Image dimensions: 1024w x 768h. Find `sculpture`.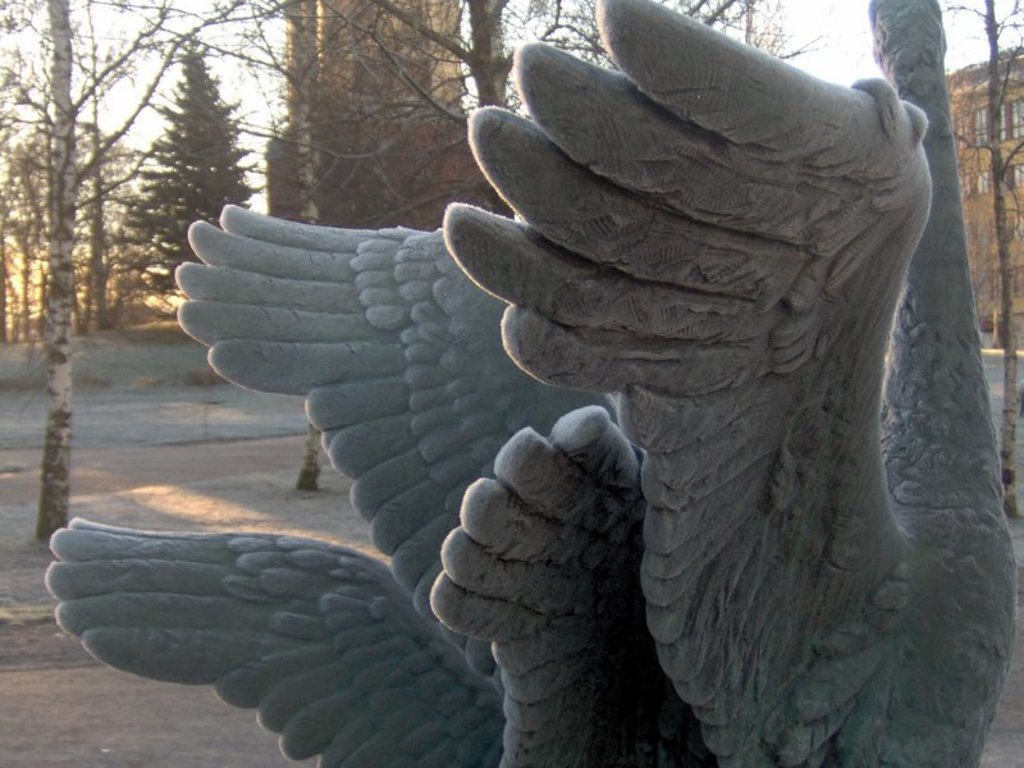
select_region(122, 0, 1010, 753).
